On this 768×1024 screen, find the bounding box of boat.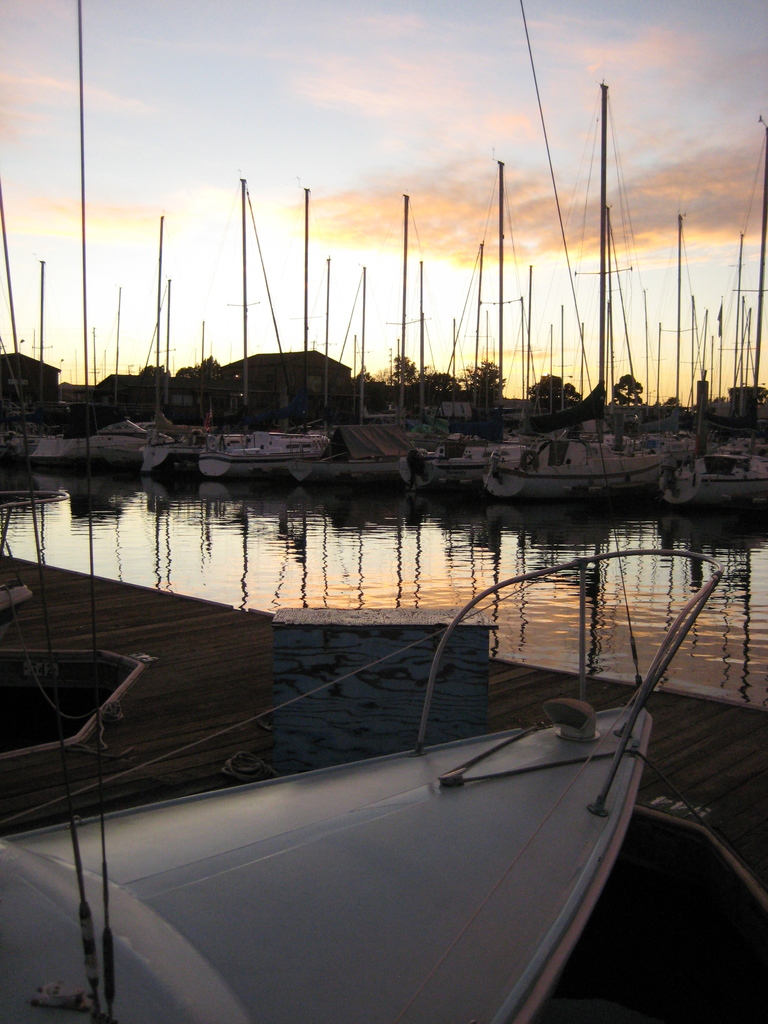
Bounding box: box(0, 534, 724, 1023).
